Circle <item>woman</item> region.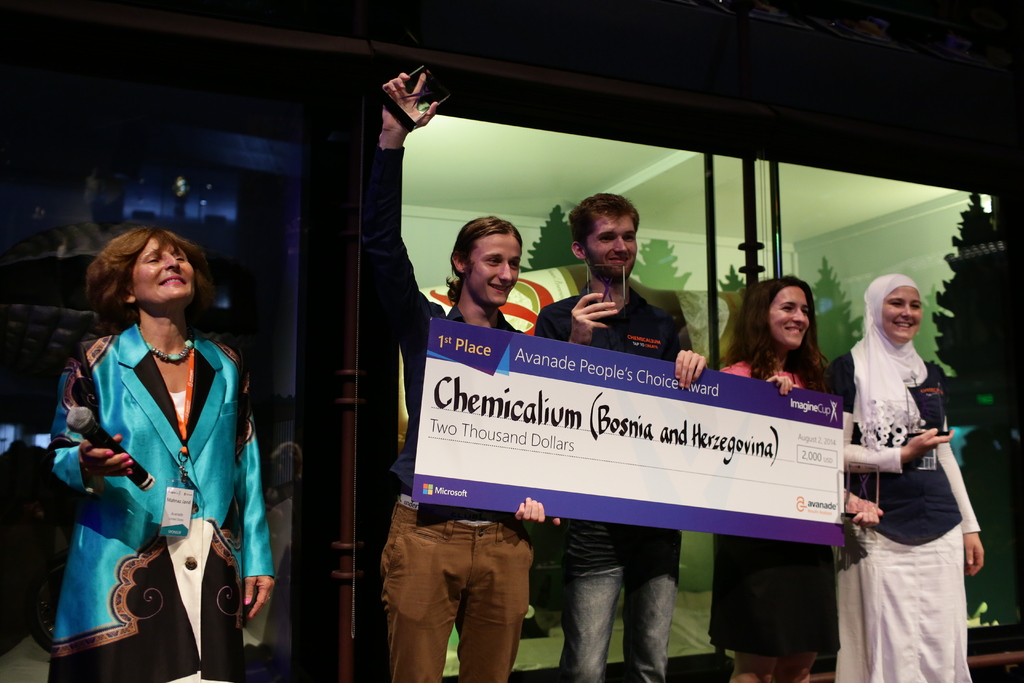
Region: l=801, t=274, r=985, b=682.
